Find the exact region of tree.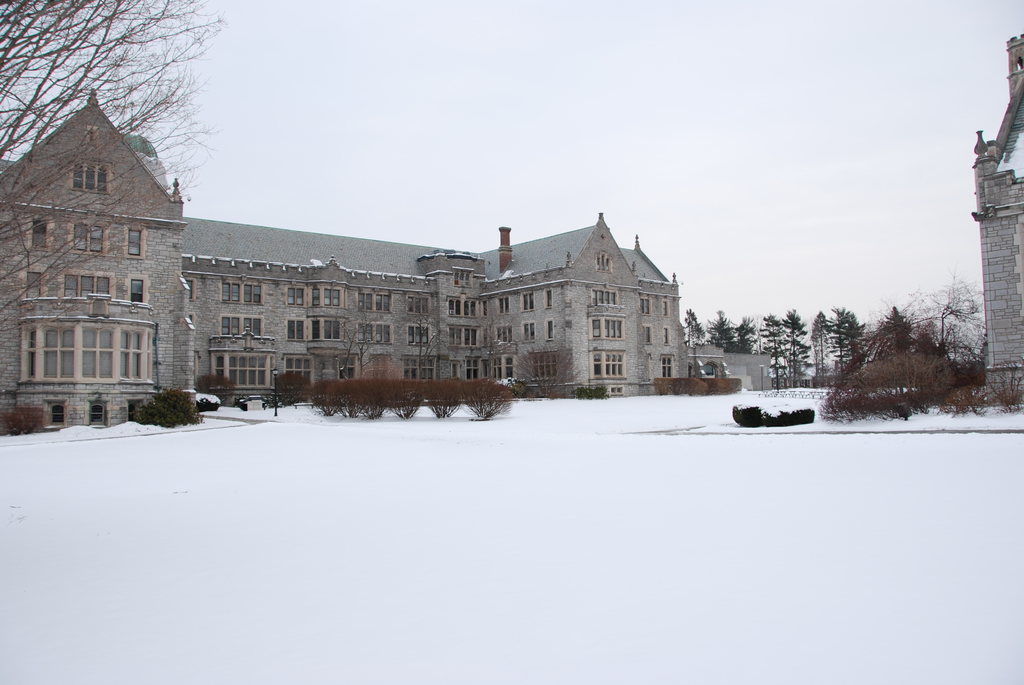
Exact region: rect(509, 340, 585, 401).
